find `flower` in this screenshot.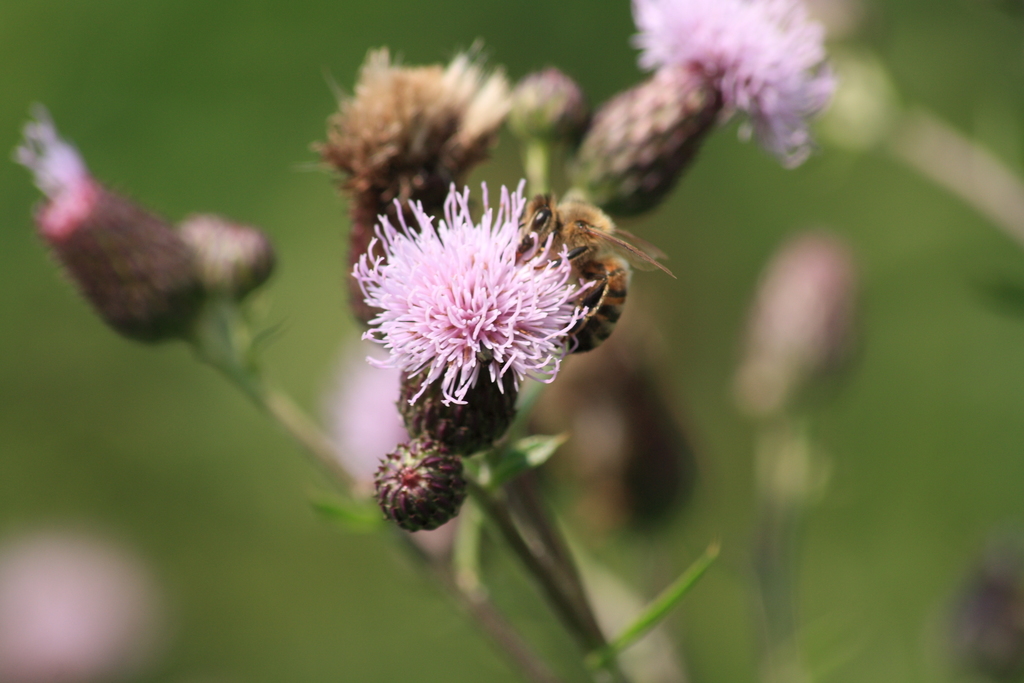
The bounding box for `flower` is {"x1": 351, "y1": 161, "x2": 594, "y2": 428}.
